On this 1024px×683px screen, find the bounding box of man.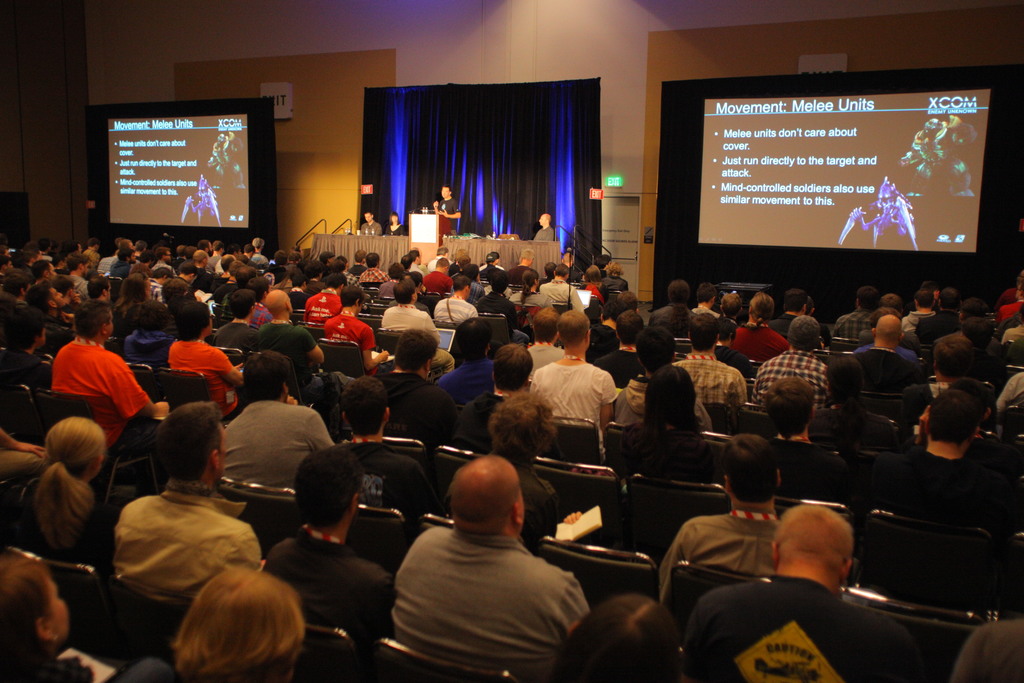
Bounding box: <region>359, 252, 412, 286</region>.
